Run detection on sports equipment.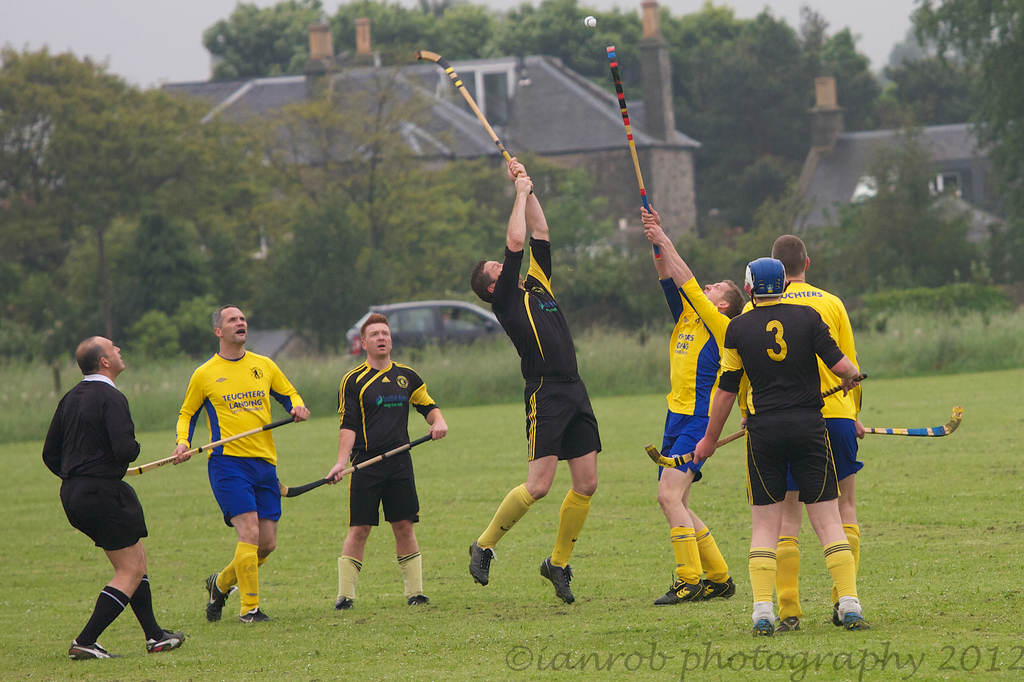
Result: [606, 42, 662, 260].
